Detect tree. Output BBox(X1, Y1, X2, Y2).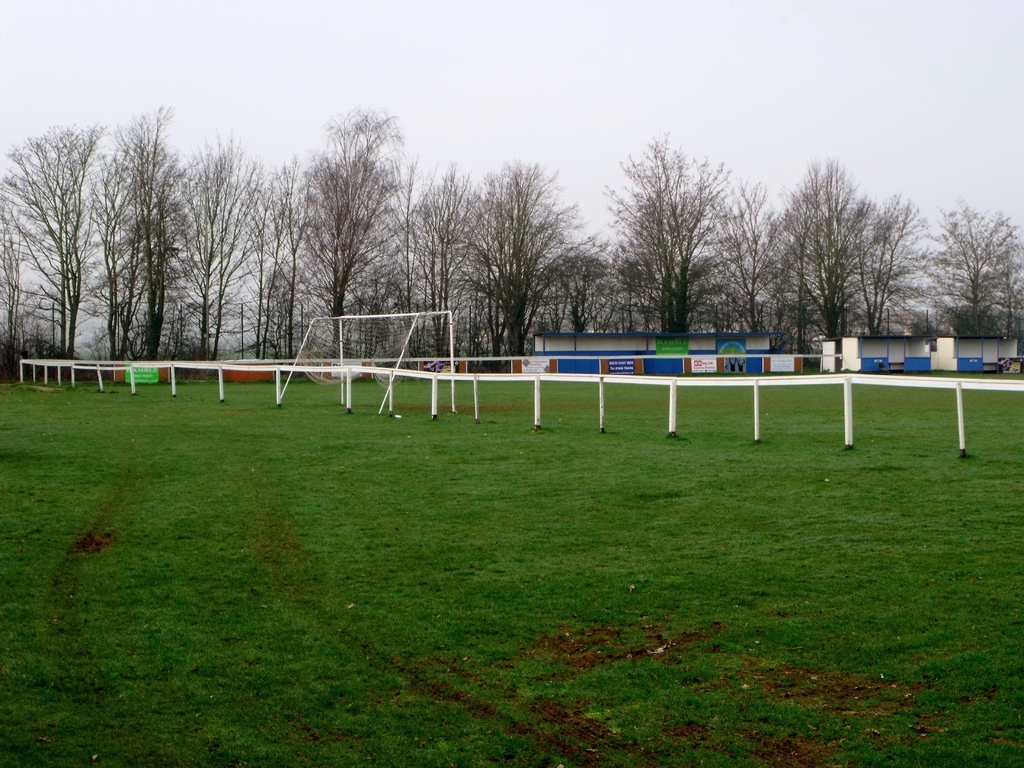
BBox(604, 128, 742, 326).
